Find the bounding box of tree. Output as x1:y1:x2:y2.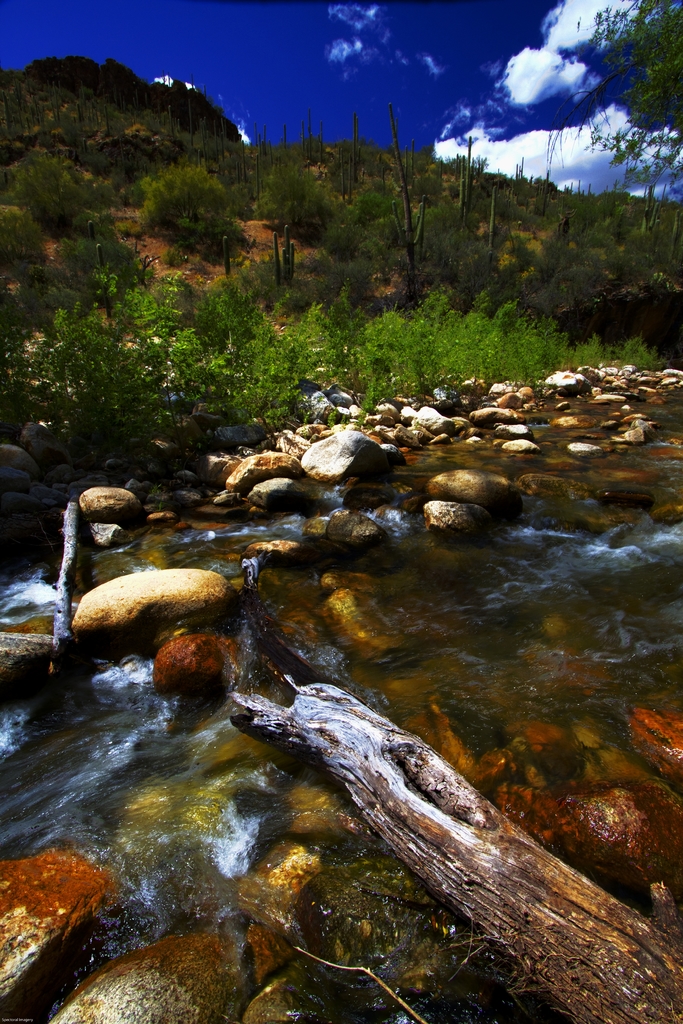
258:157:323:227.
